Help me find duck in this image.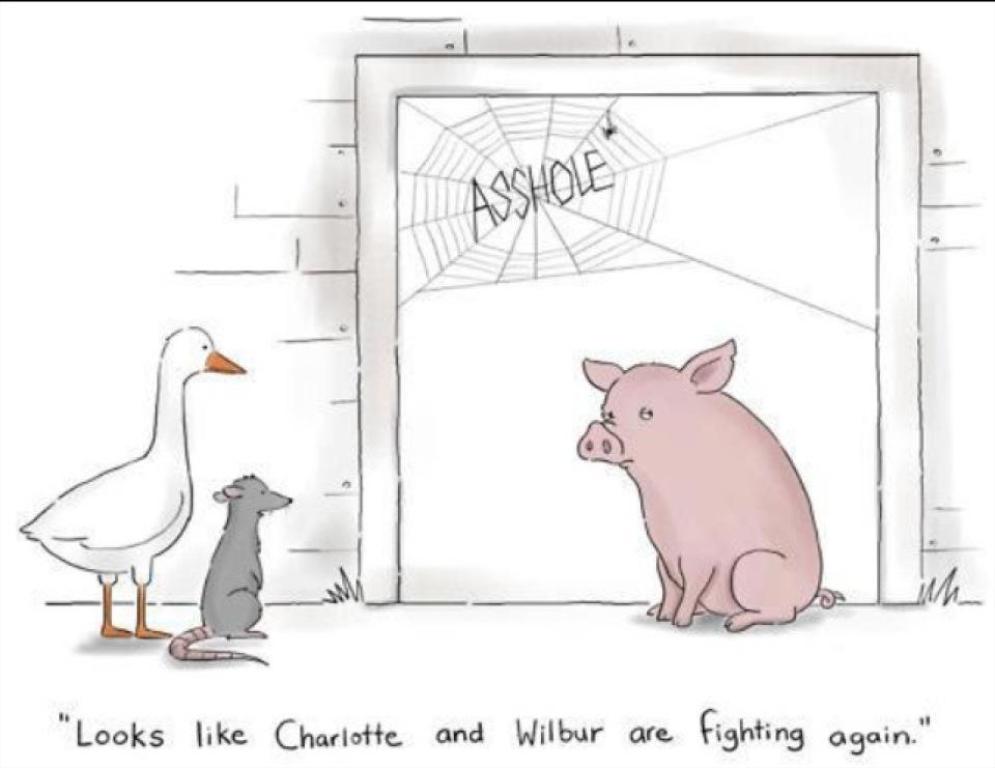
Found it: 51 318 279 659.
